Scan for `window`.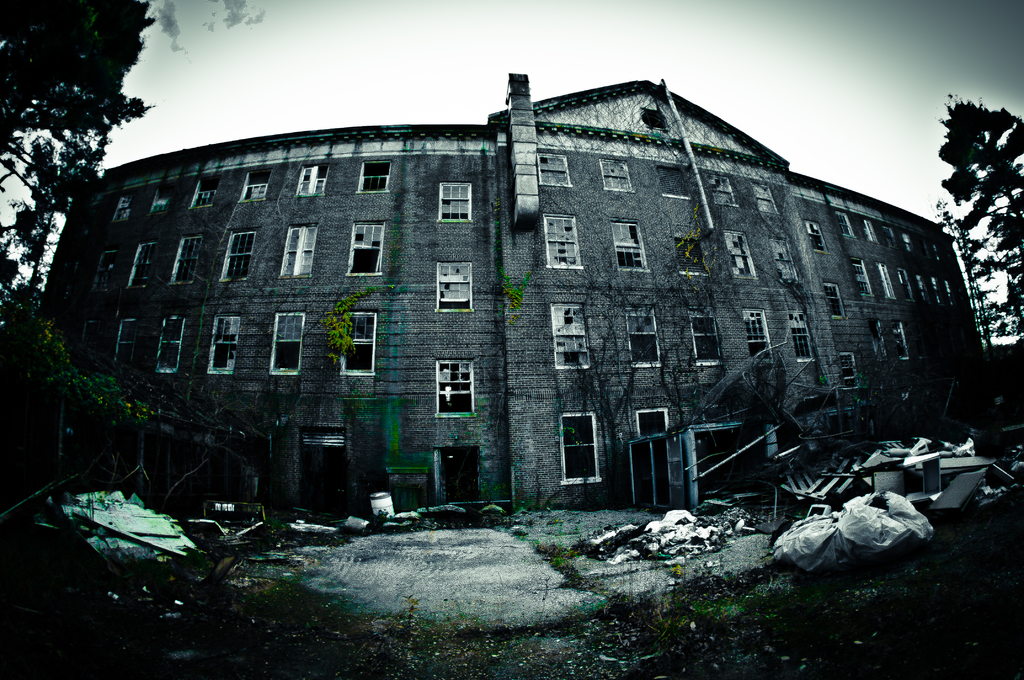
Scan result: 346, 221, 383, 275.
